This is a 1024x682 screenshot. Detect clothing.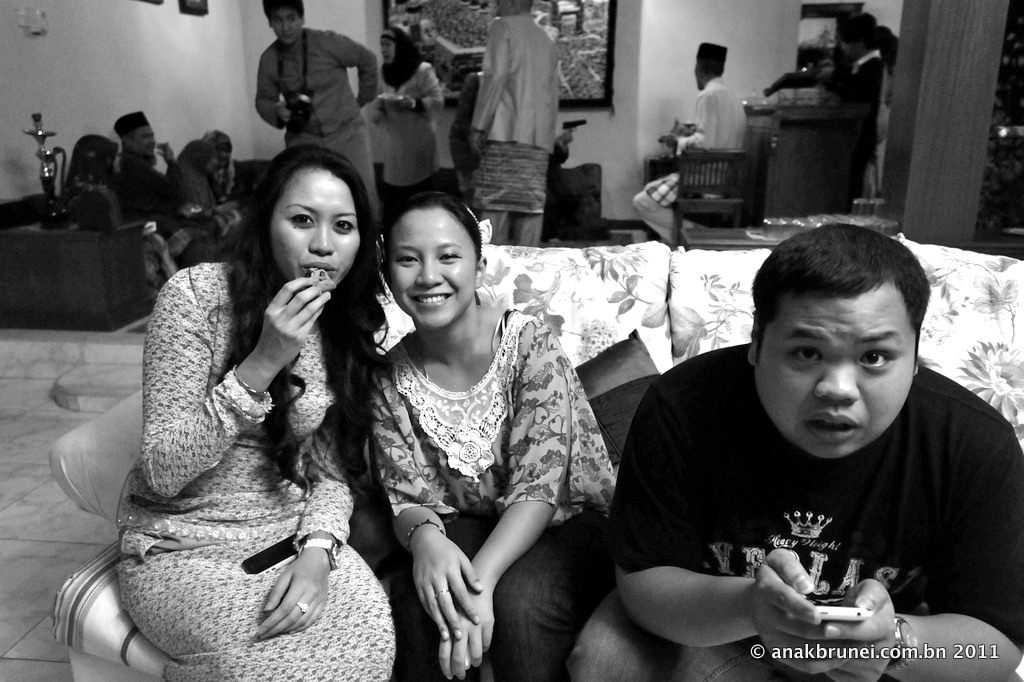
detection(467, 6, 562, 241).
